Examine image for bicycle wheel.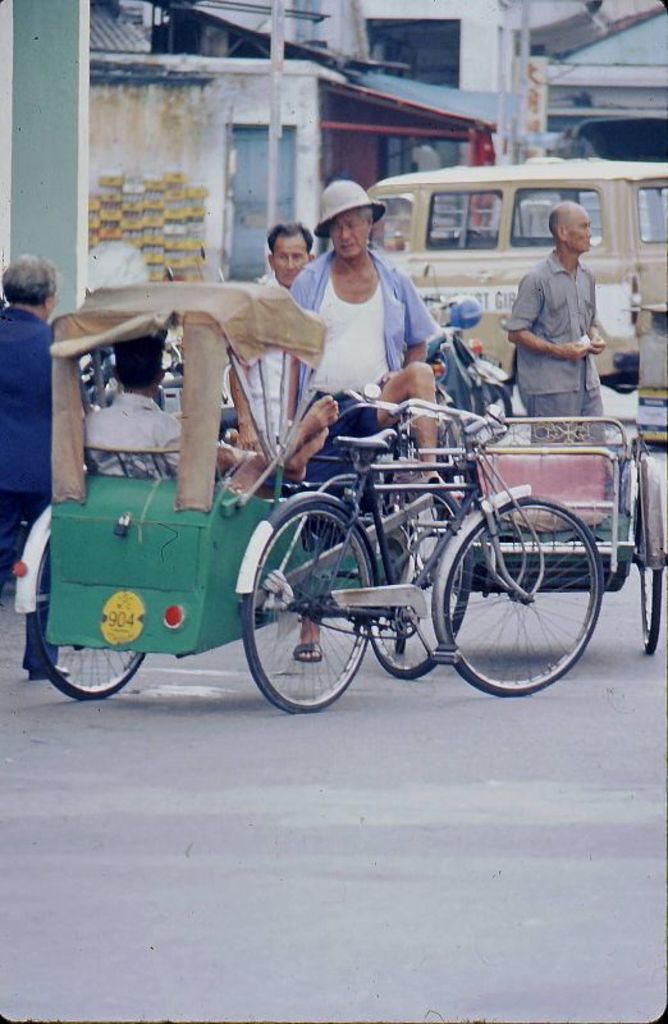
Examination result: l=637, t=498, r=664, b=652.
